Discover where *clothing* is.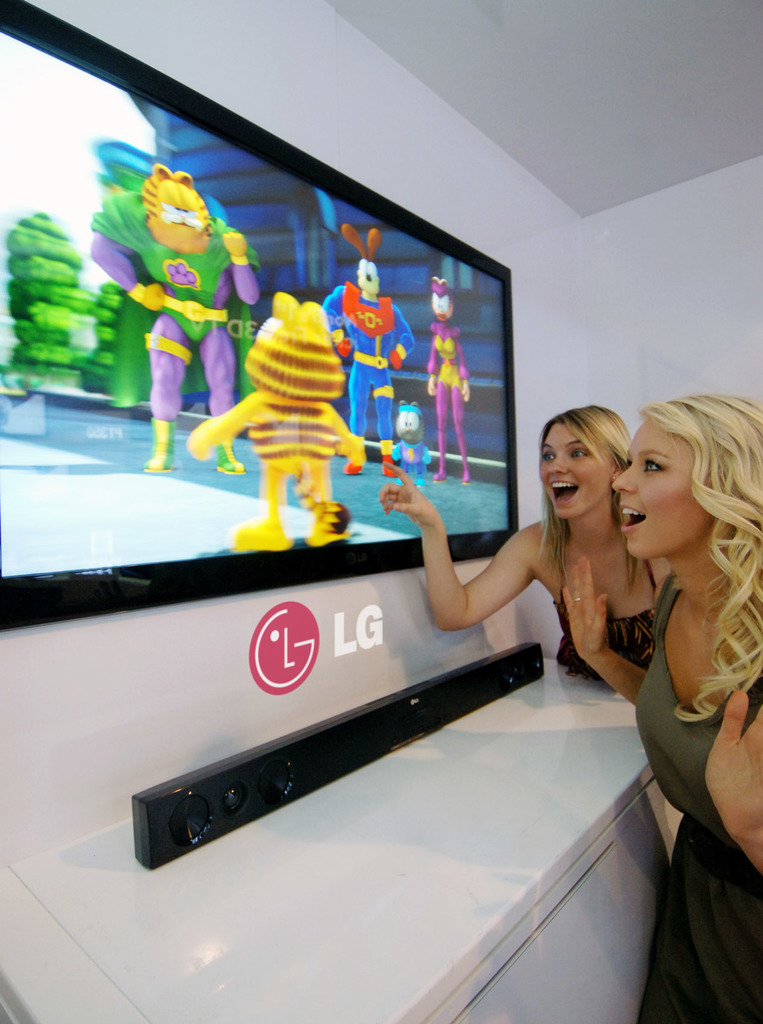
Discovered at box(599, 461, 762, 1023).
